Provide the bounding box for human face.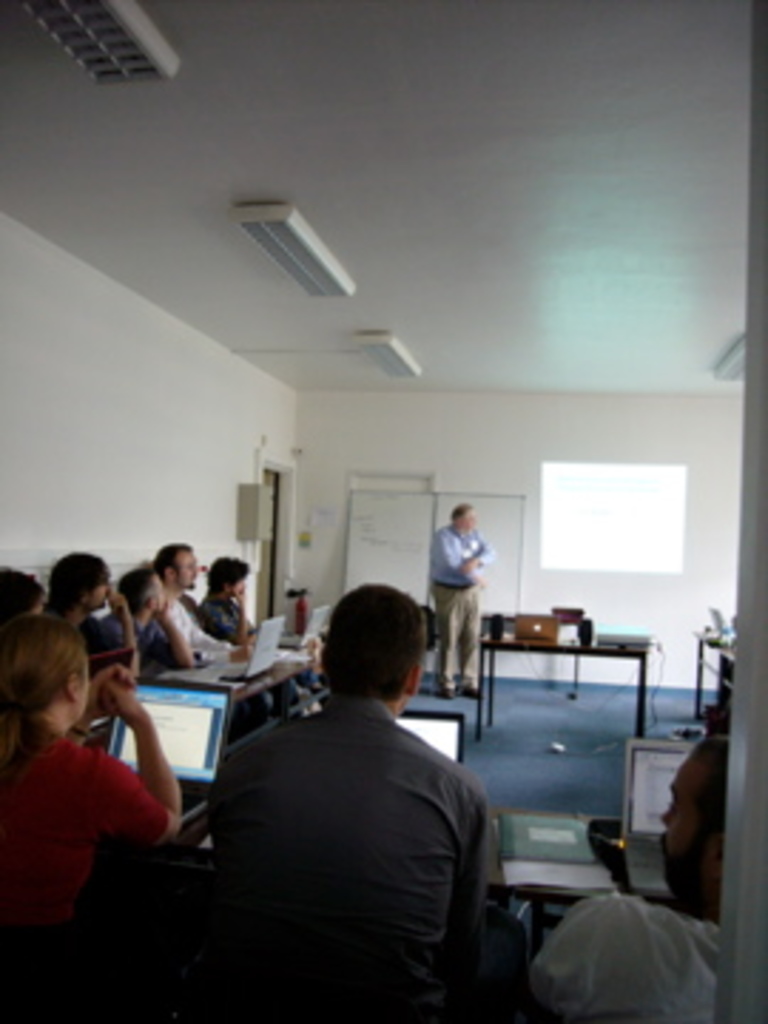
select_region(174, 549, 205, 592).
